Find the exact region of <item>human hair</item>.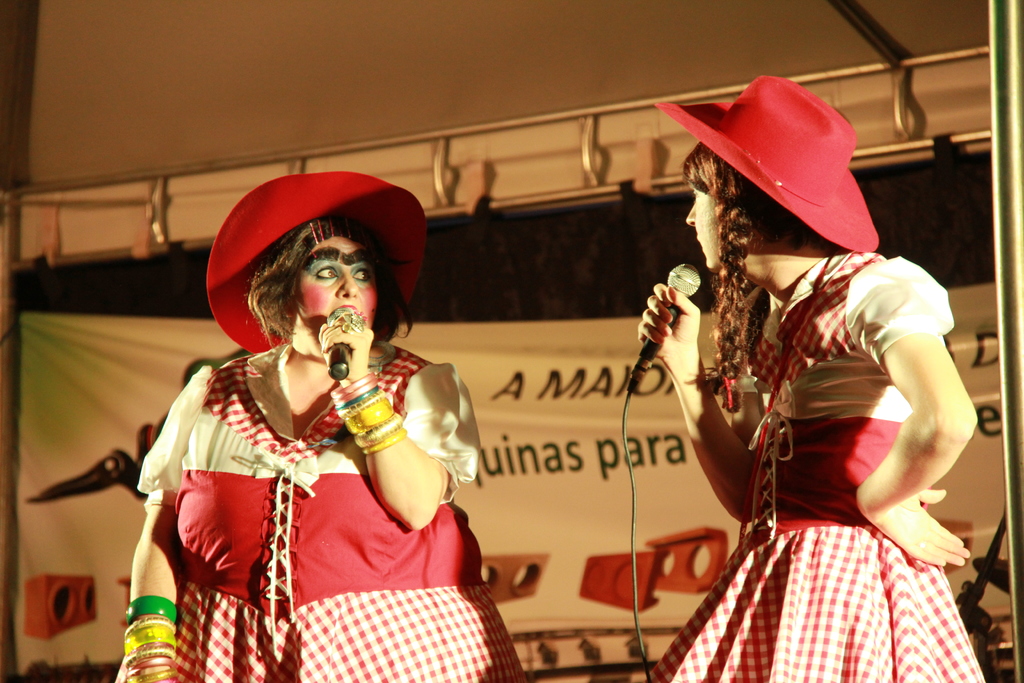
Exact region: [237,221,381,364].
